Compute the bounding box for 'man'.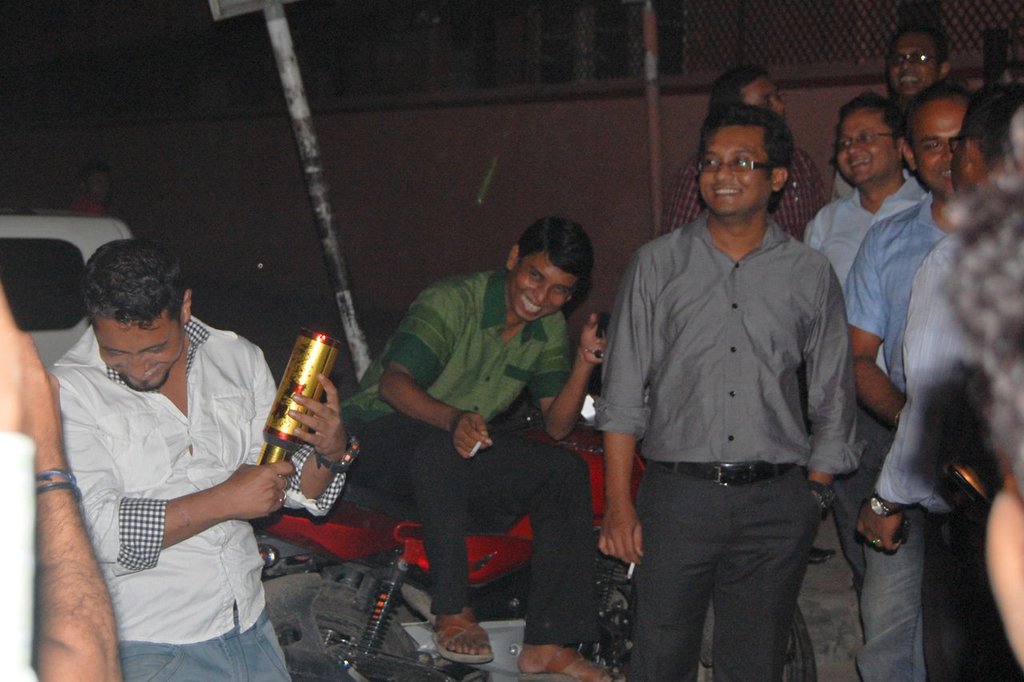
(807,93,929,599).
